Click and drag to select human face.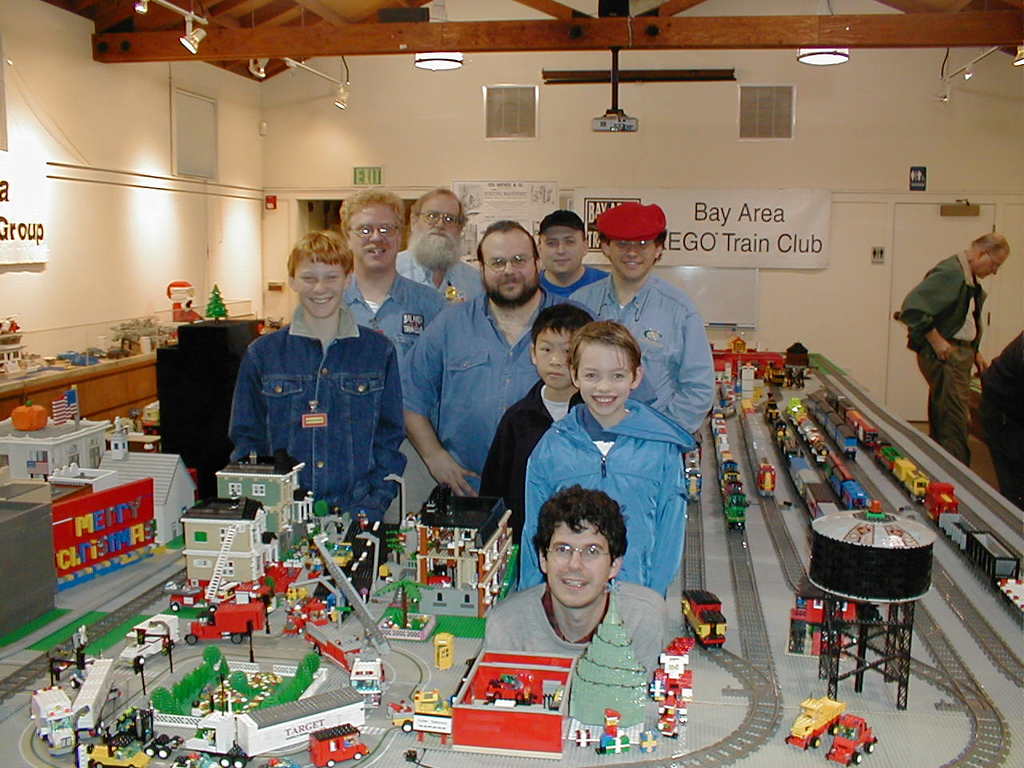
Selection: [295, 262, 350, 318].
